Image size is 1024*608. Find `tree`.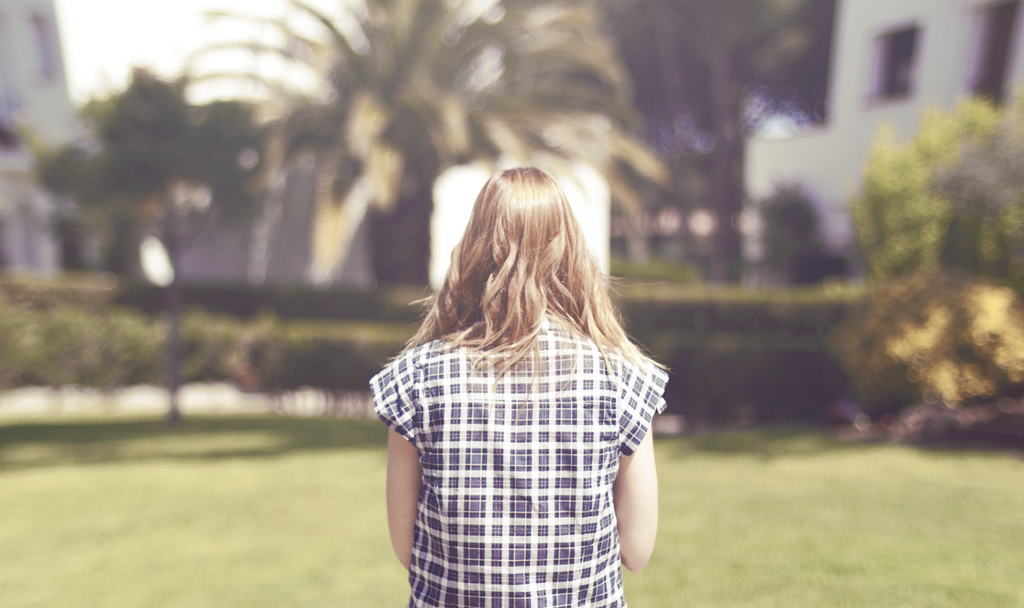
box=[183, 0, 664, 288].
